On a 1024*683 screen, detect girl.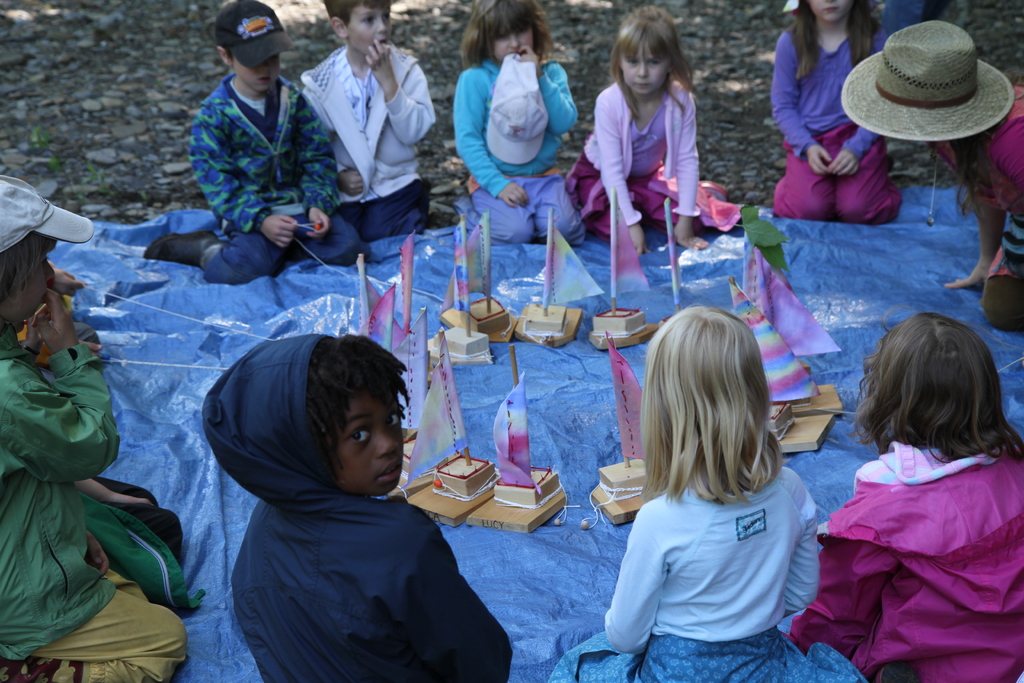
bbox=(842, 17, 1023, 288).
